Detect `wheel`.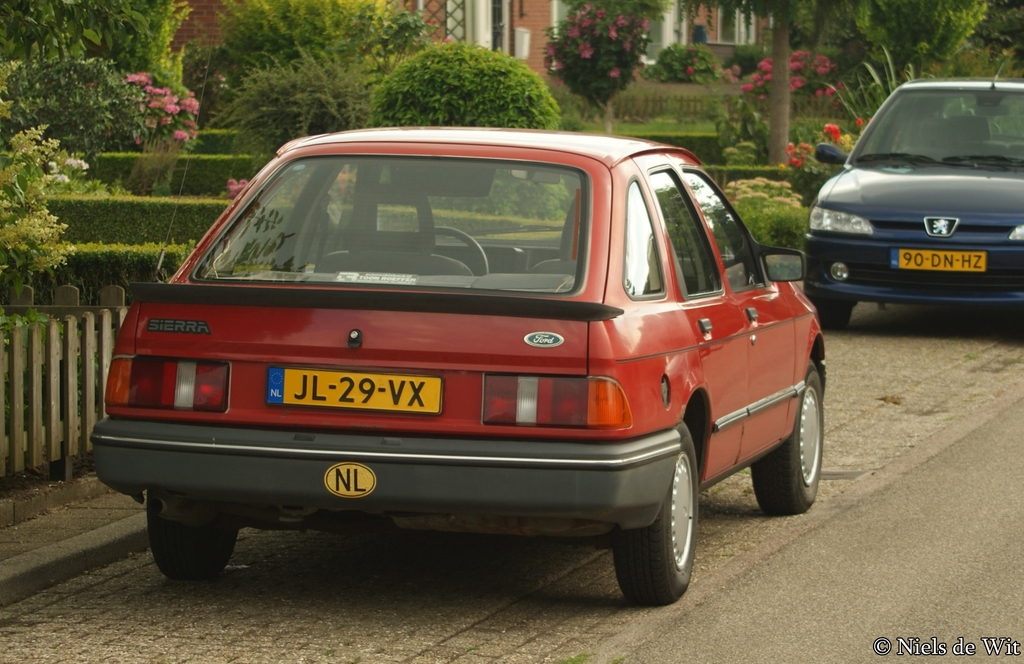
Detected at 804 289 854 331.
